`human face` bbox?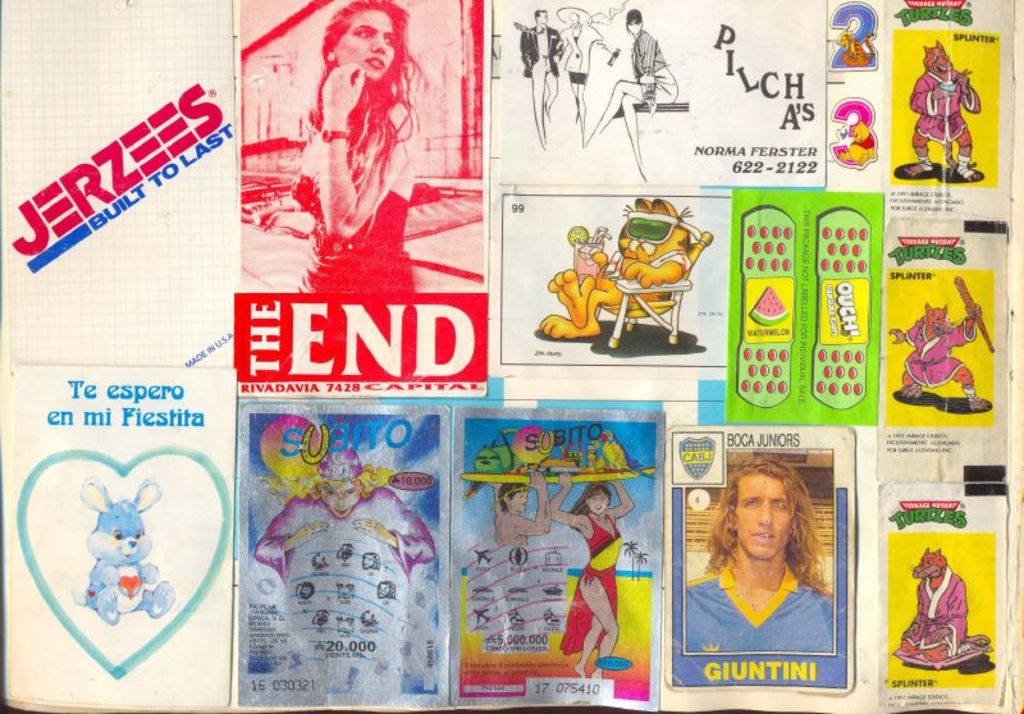
box=[735, 470, 795, 567]
